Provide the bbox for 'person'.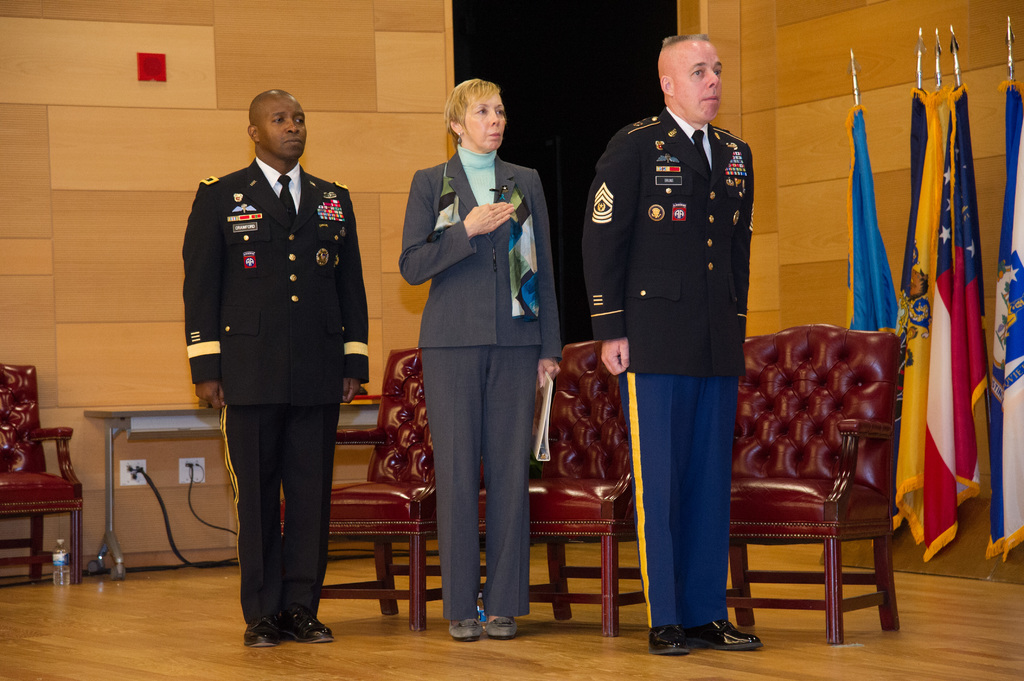
pyautogui.locateOnScreen(397, 76, 568, 638).
